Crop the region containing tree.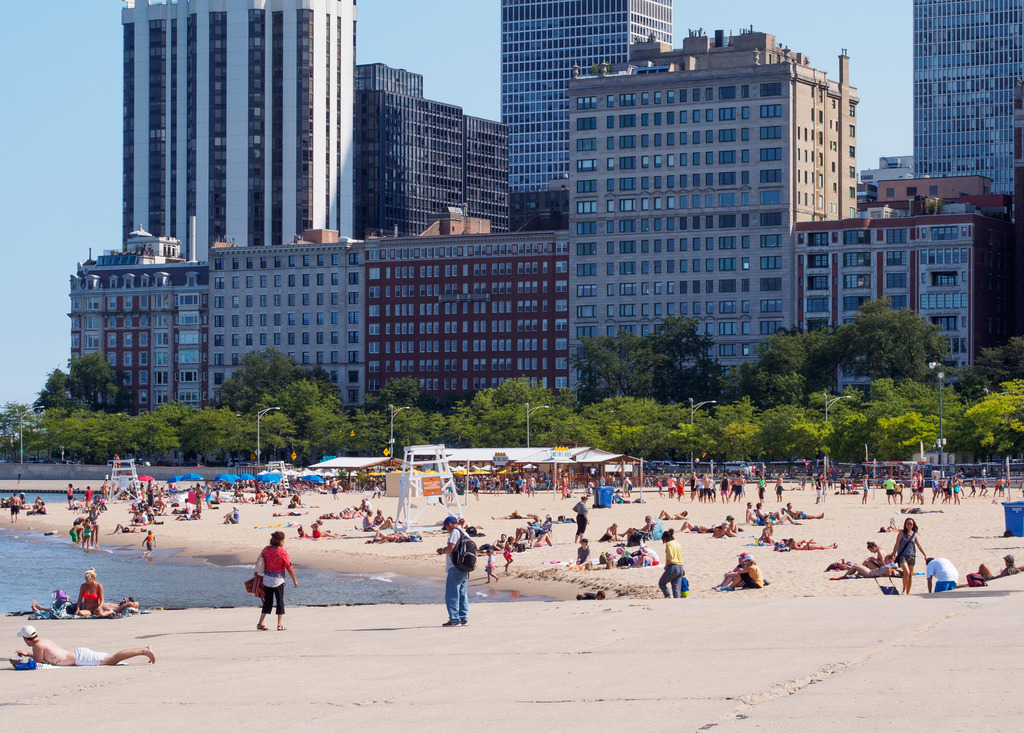
Crop region: region(652, 419, 709, 466).
